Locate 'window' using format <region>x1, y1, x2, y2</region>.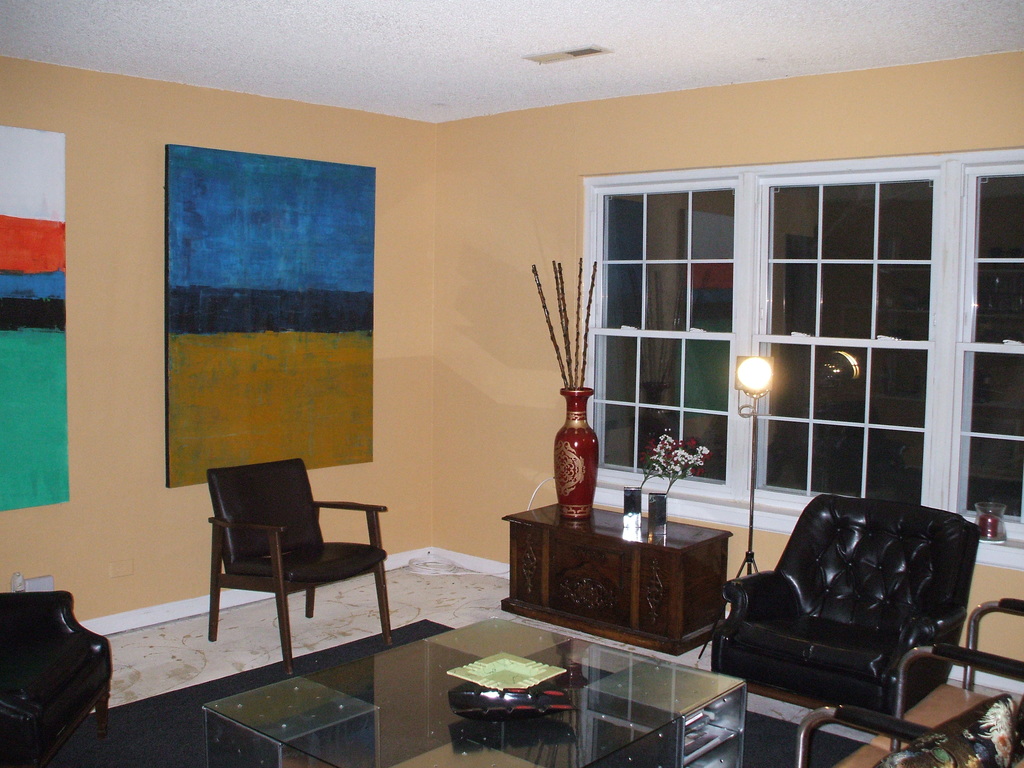
<region>573, 175, 1023, 548</region>.
